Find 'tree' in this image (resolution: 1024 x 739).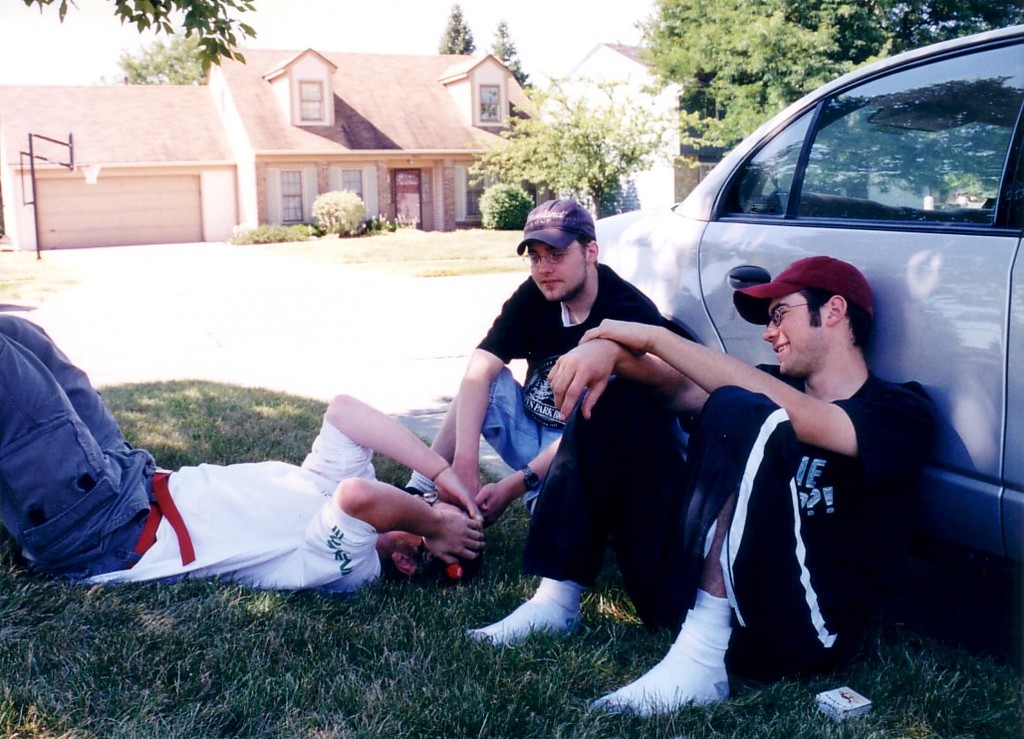
bbox(483, 13, 533, 102).
